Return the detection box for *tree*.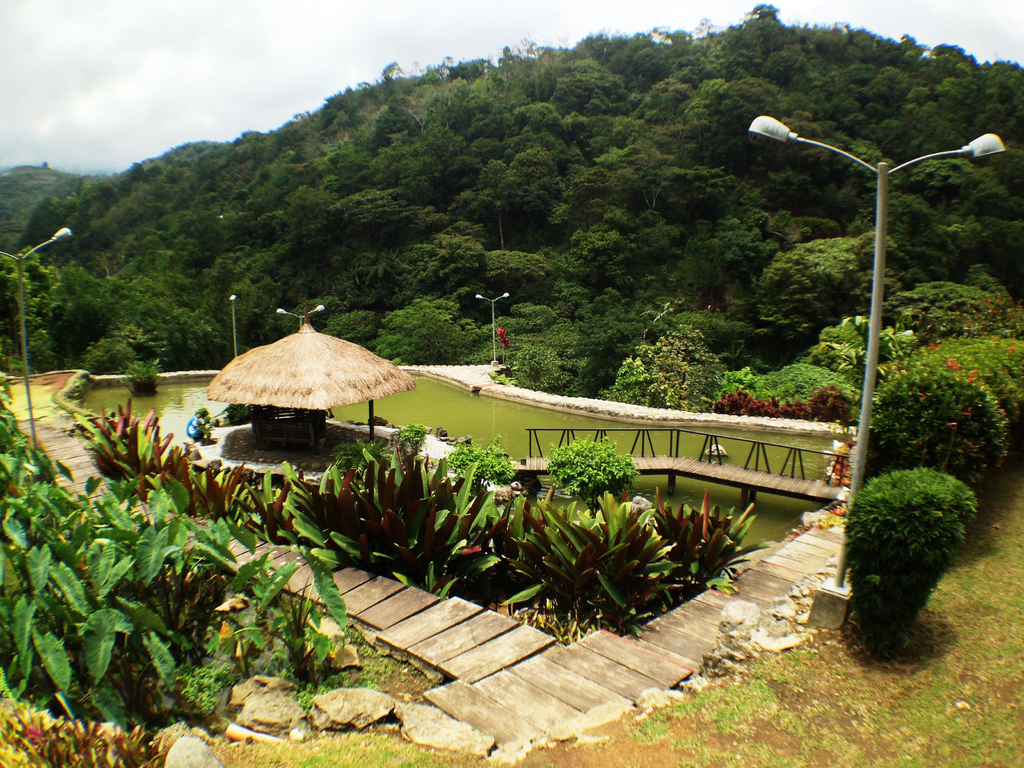
[left=495, top=294, right=629, bottom=396].
